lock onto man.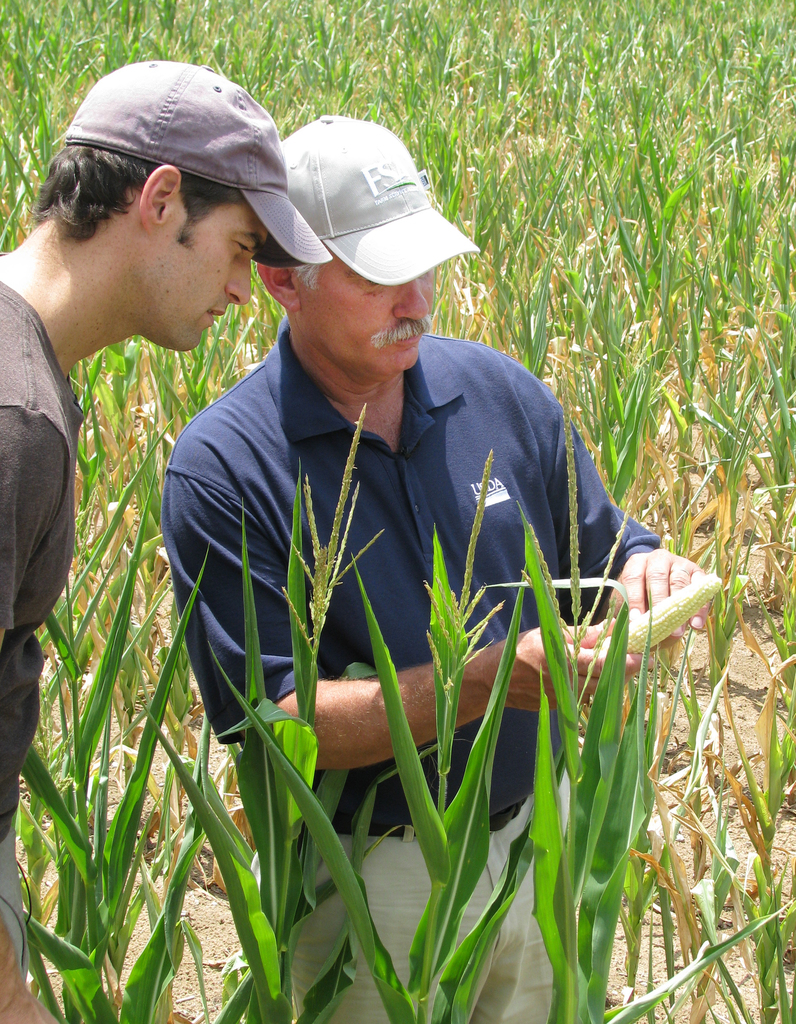
Locked: {"left": 0, "top": 56, "right": 332, "bottom": 1020}.
